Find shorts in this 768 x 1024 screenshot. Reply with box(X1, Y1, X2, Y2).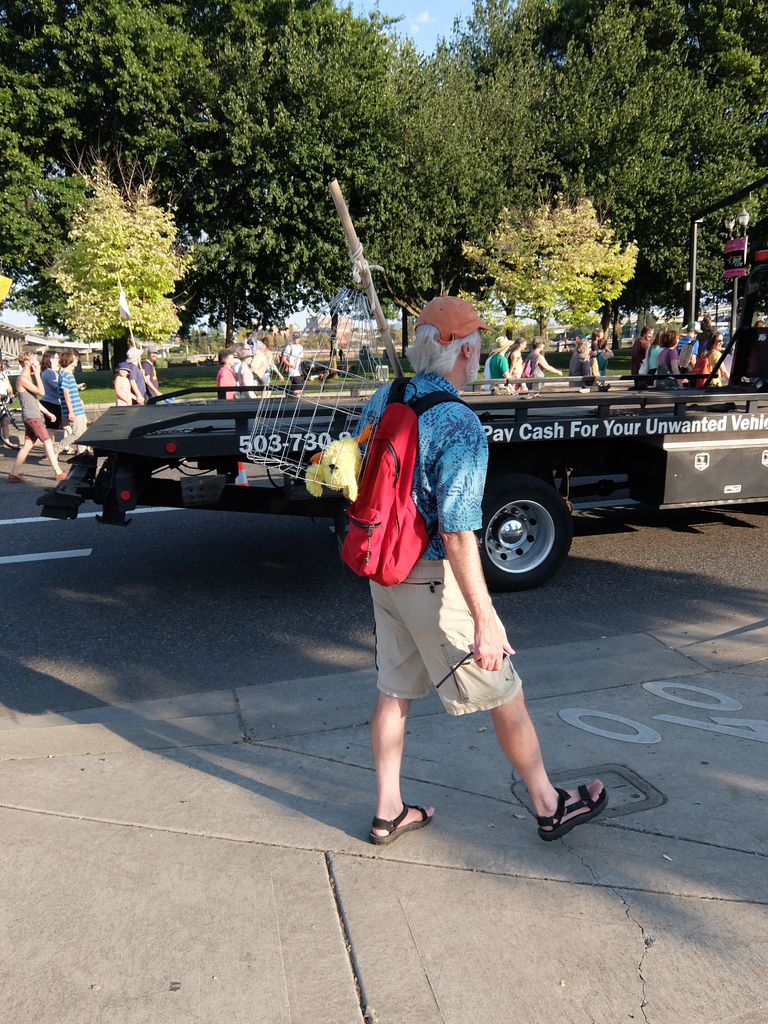
box(26, 417, 52, 442).
